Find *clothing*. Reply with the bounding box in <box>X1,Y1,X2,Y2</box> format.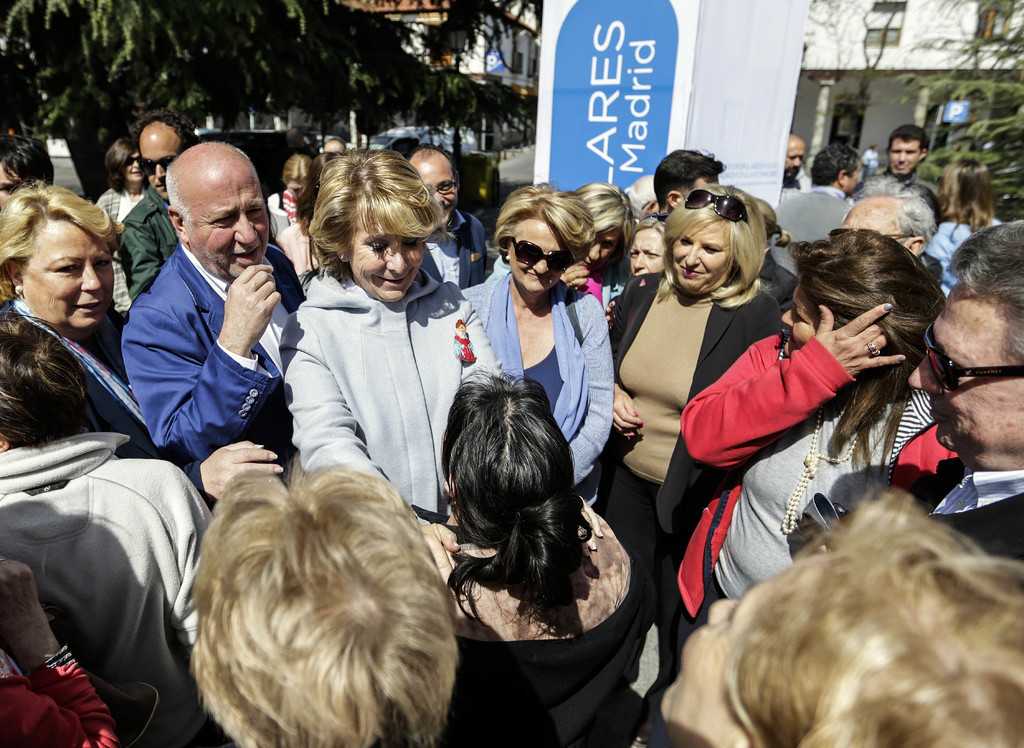
<box>0,288,167,451</box>.
